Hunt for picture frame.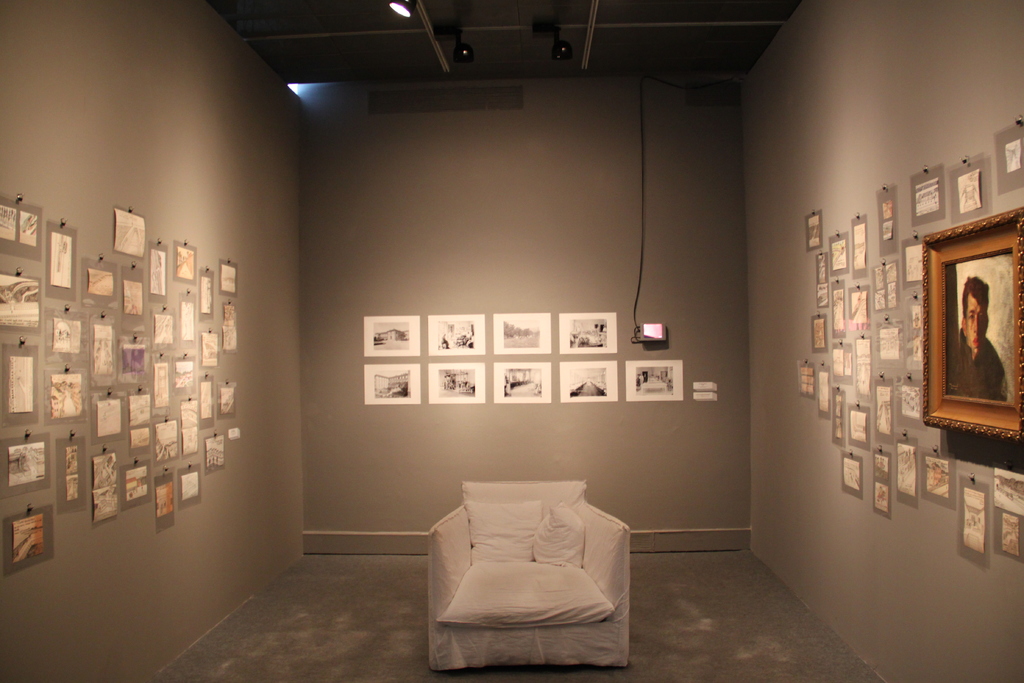
Hunted down at <bbox>915, 218, 1021, 431</bbox>.
